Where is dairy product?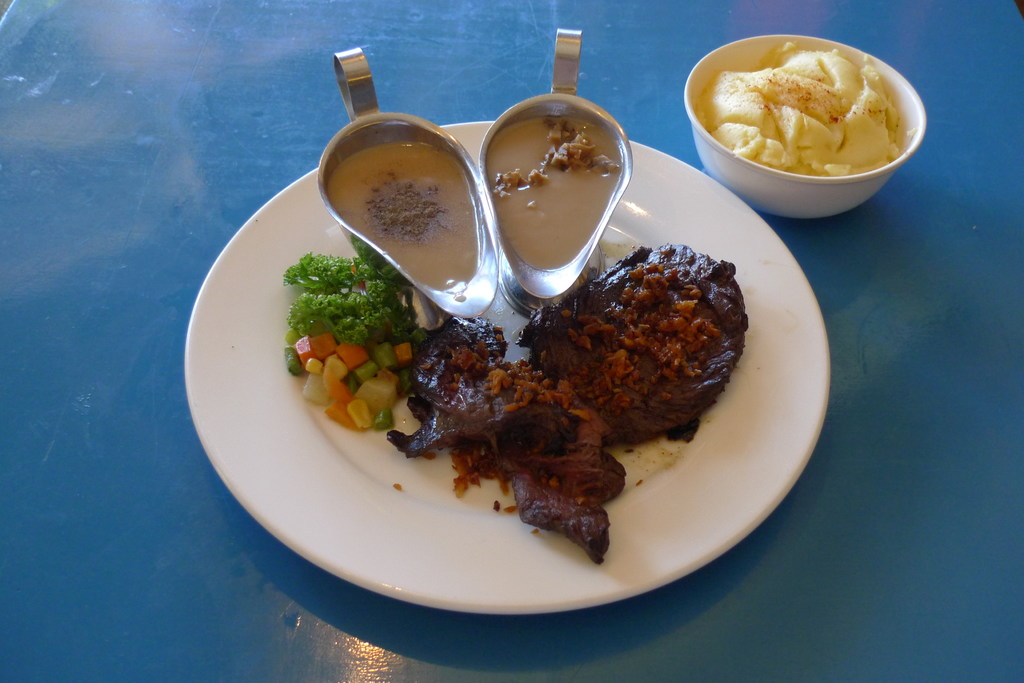
556, 260, 710, 467.
